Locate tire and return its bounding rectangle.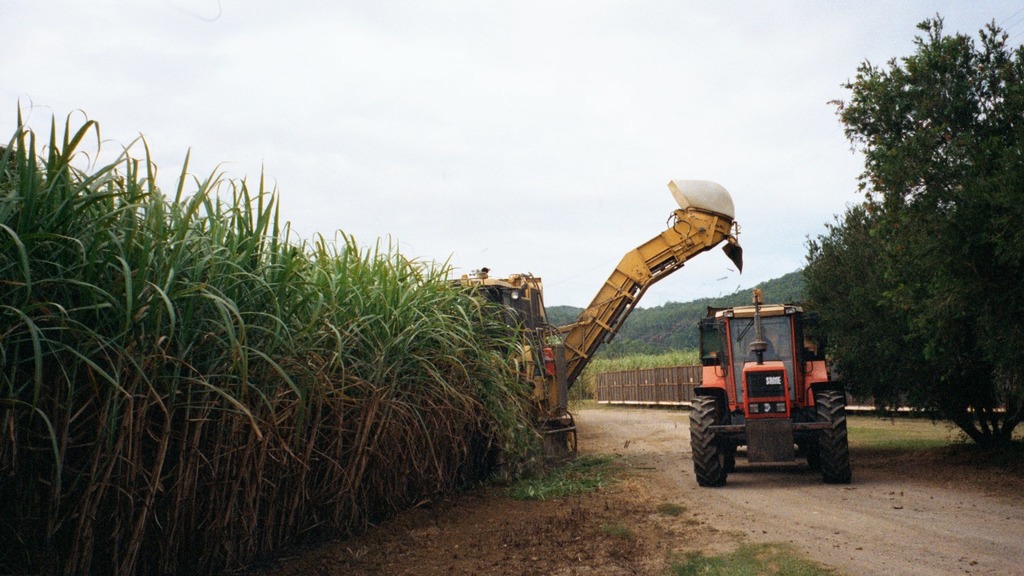
<bbox>722, 431, 735, 471</bbox>.
